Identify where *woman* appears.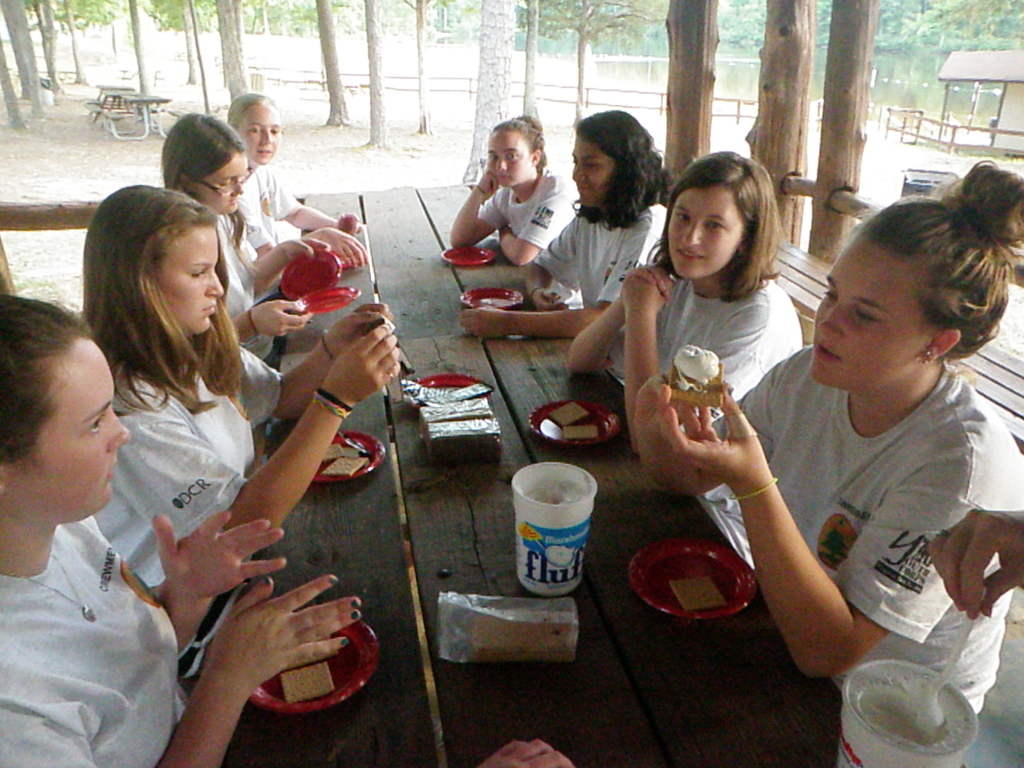
Appears at {"left": 157, "top": 110, "right": 353, "bottom": 367}.
